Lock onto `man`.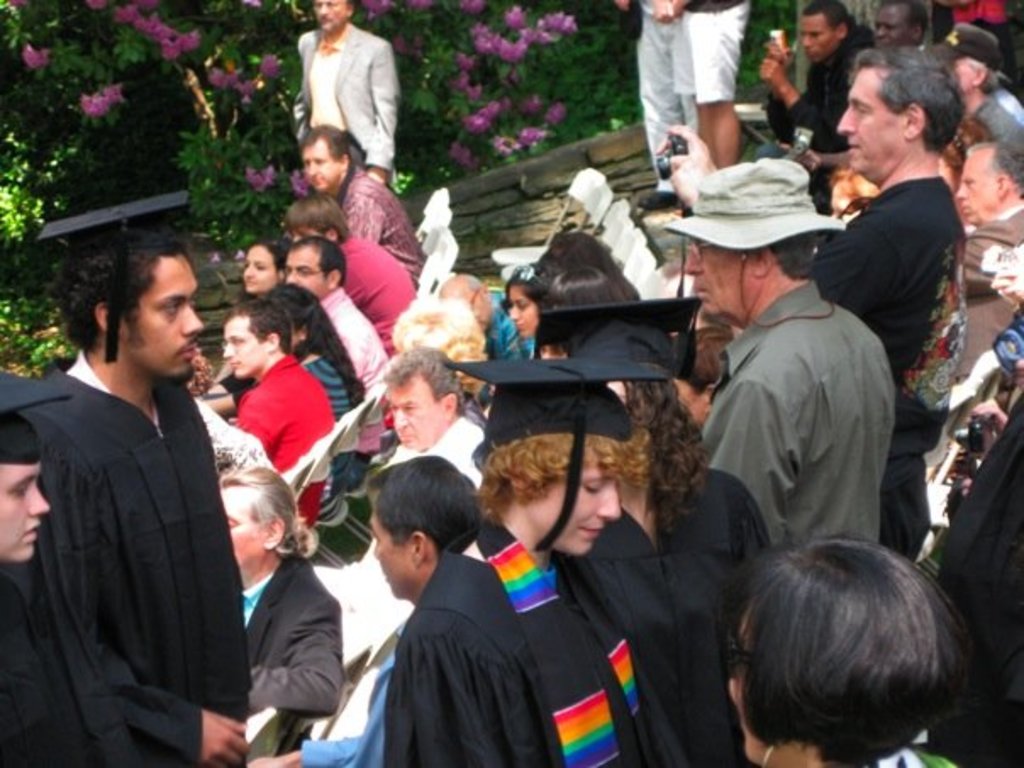
Locked: [224, 293, 331, 465].
